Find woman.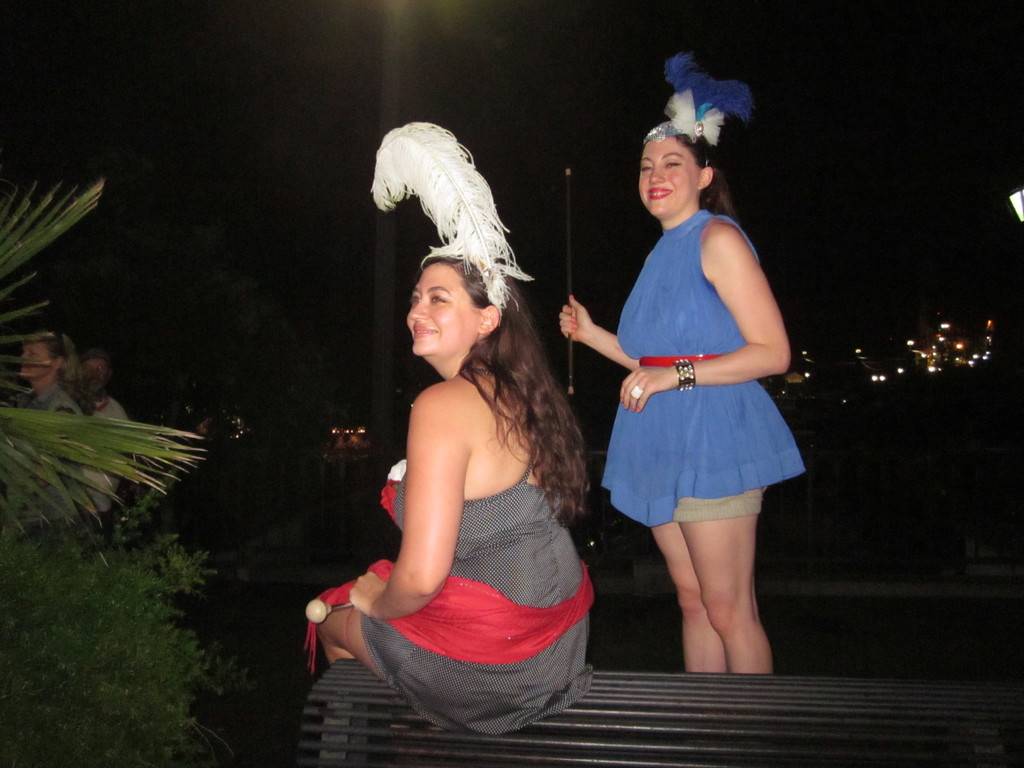
x1=14 y1=333 x2=82 y2=538.
